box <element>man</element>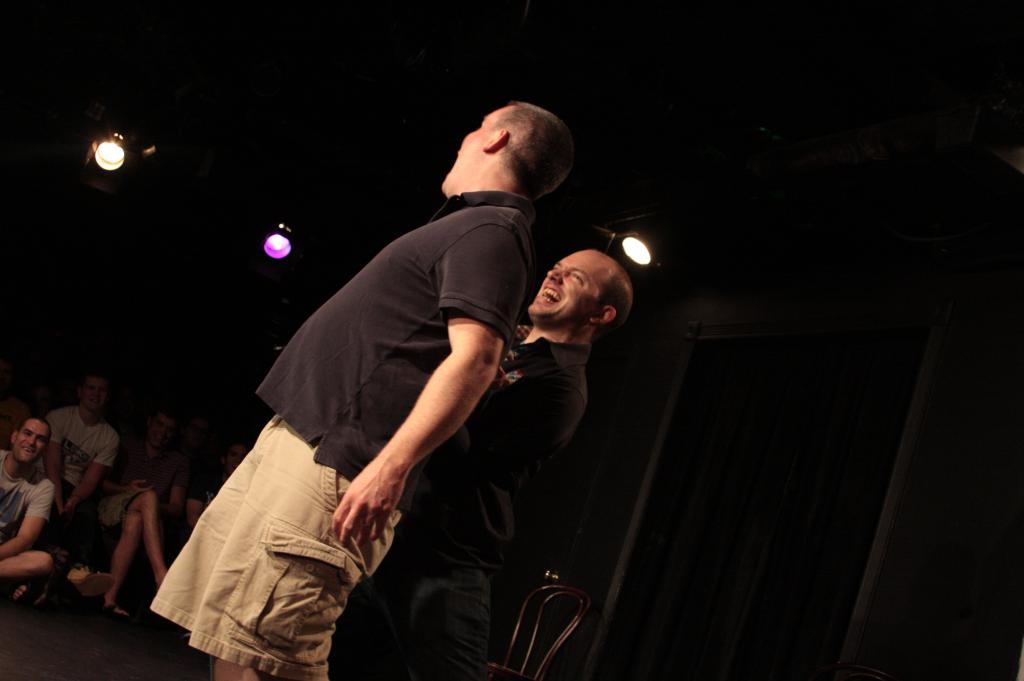
53 383 124 498
